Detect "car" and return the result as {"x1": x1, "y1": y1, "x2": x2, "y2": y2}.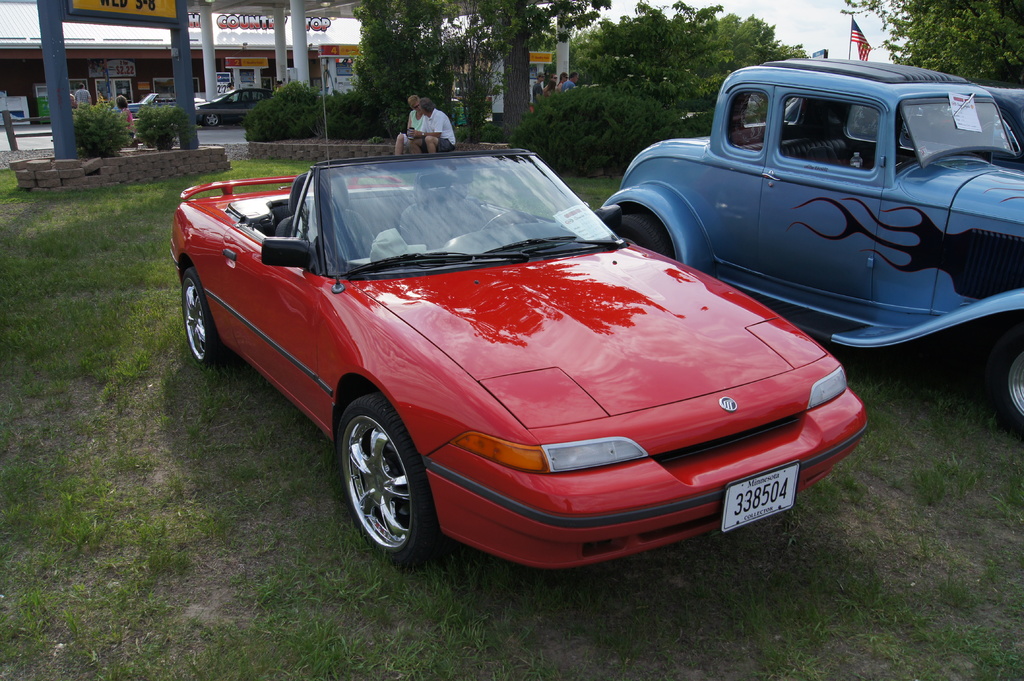
{"x1": 193, "y1": 88, "x2": 274, "y2": 131}.
